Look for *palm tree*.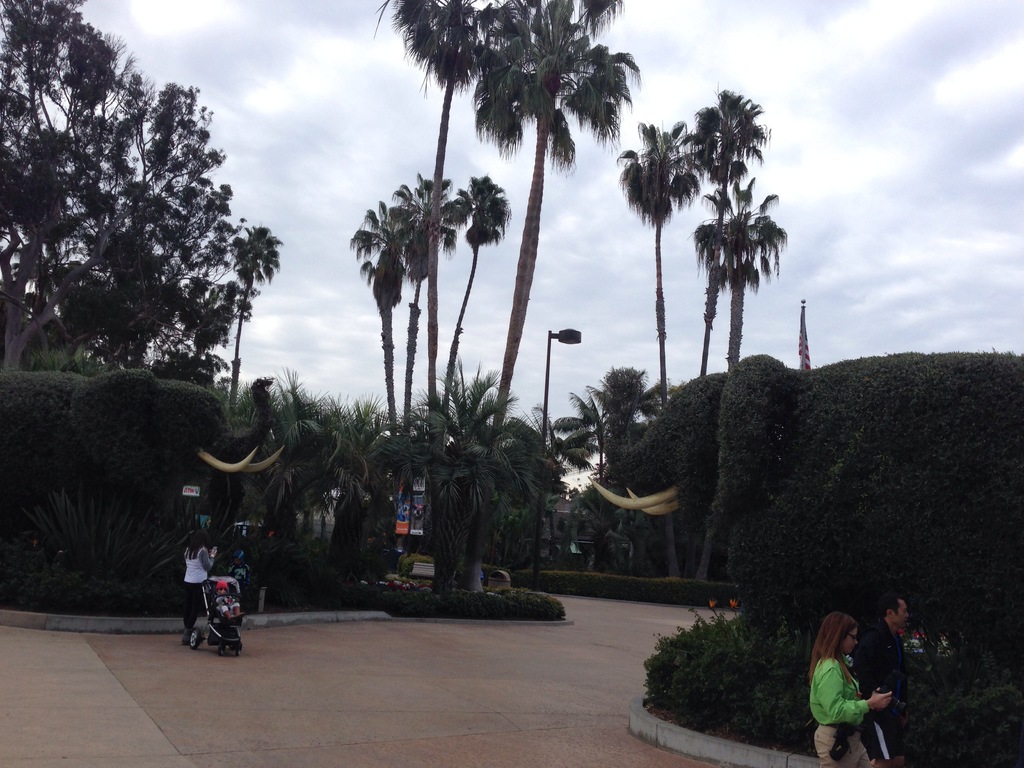
Found: bbox=(369, 175, 420, 425).
